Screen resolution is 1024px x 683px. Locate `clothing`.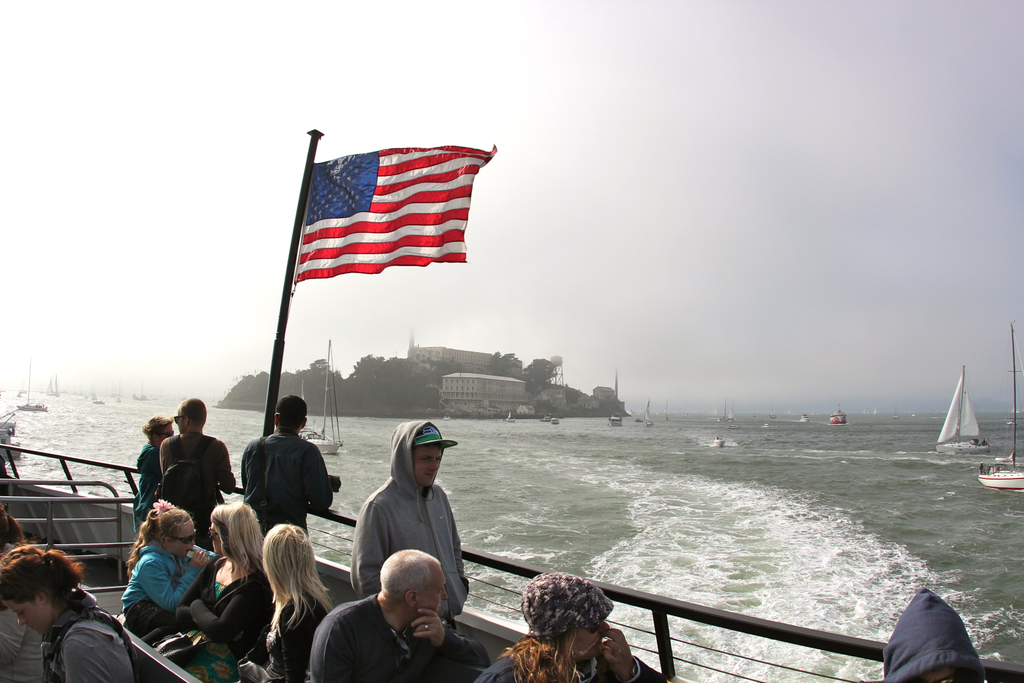
Rect(304, 594, 497, 682).
